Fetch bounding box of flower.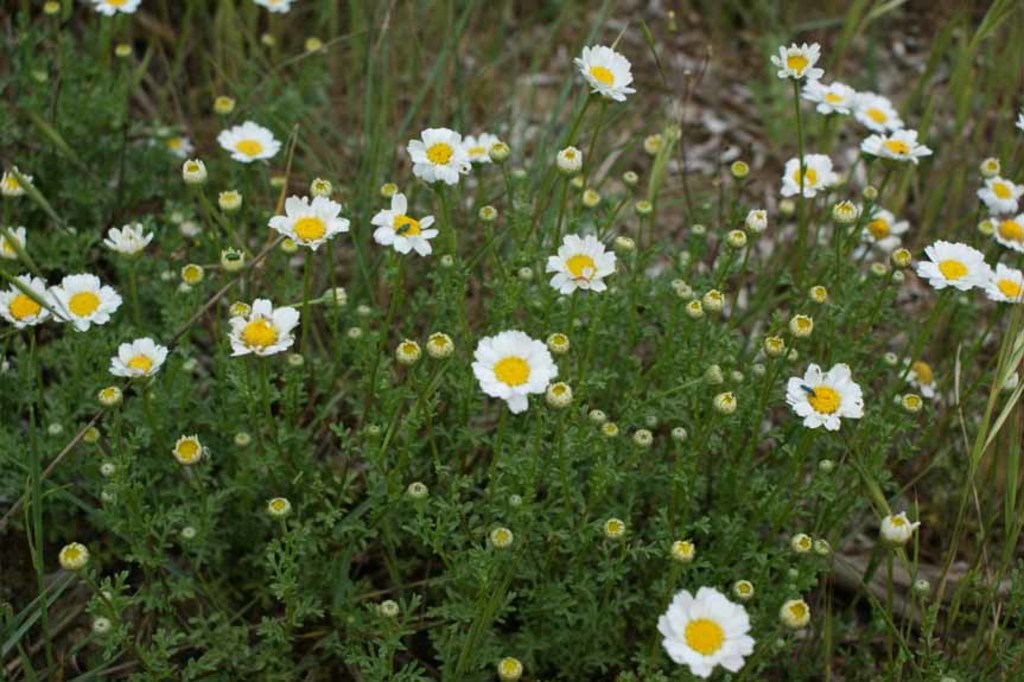
Bbox: bbox(616, 167, 643, 189).
